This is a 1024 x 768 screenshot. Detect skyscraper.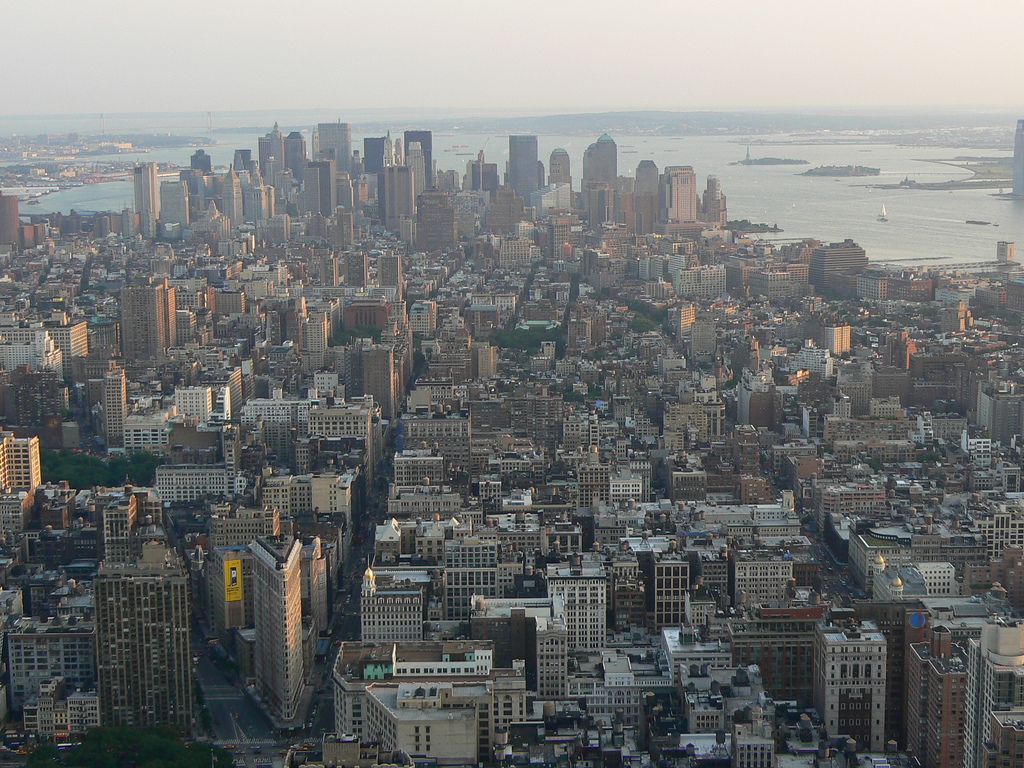
l=218, t=162, r=242, b=225.
